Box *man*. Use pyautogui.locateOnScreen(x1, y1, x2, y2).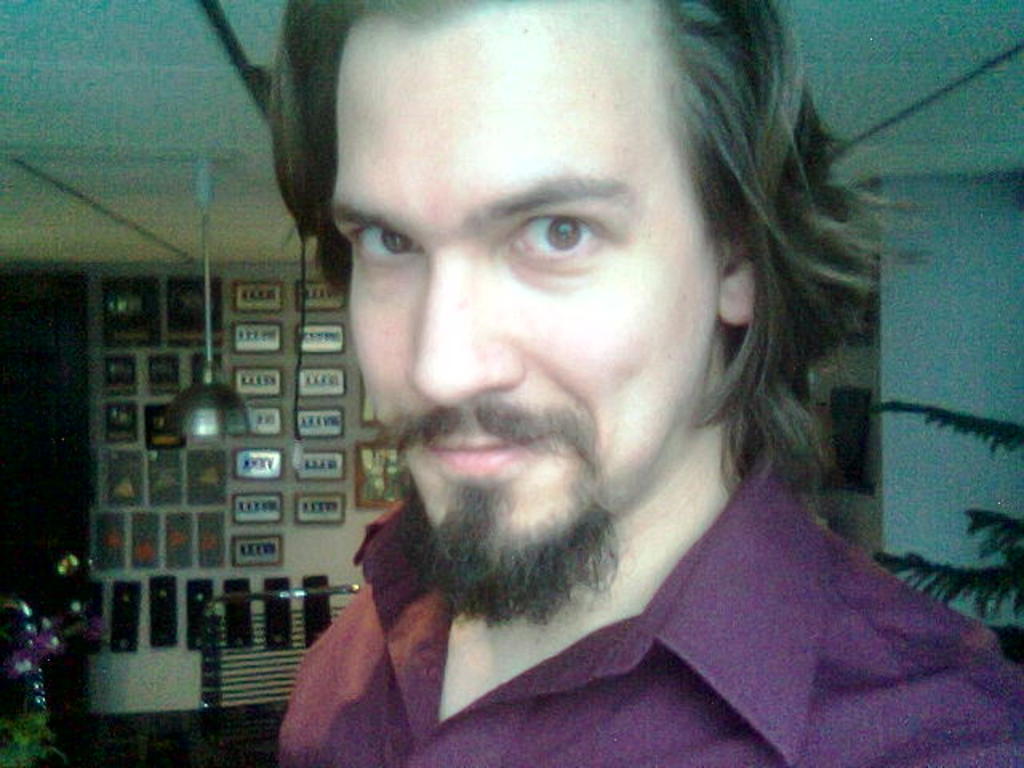
pyautogui.locateOnScreen(146, 19, 1010, 746).
